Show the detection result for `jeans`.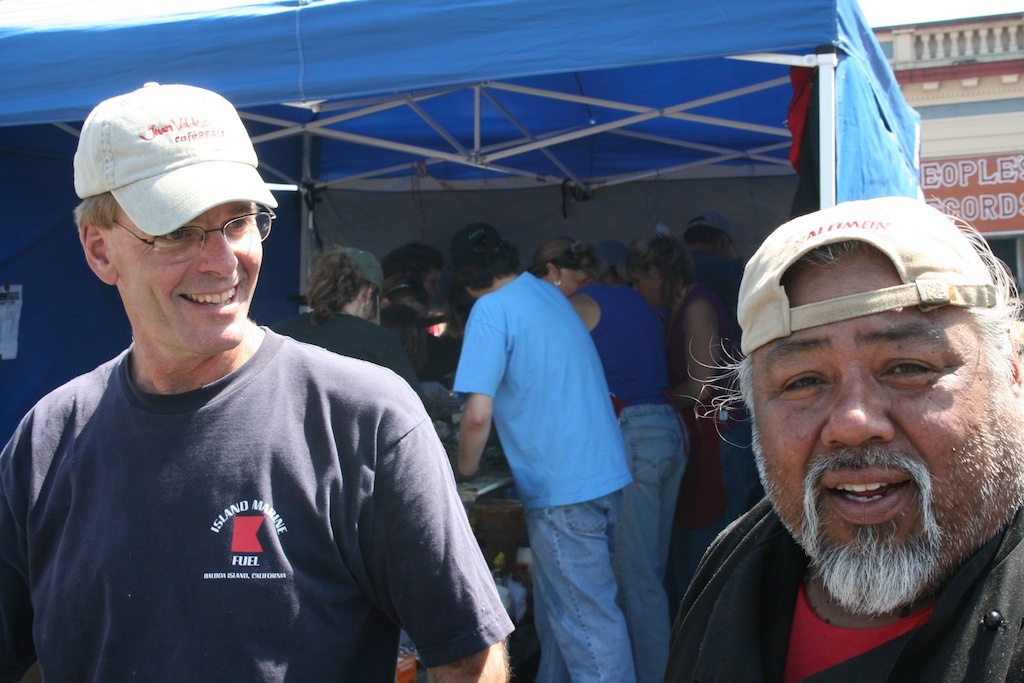
left=520, top=489, right=637, bottom=682.
